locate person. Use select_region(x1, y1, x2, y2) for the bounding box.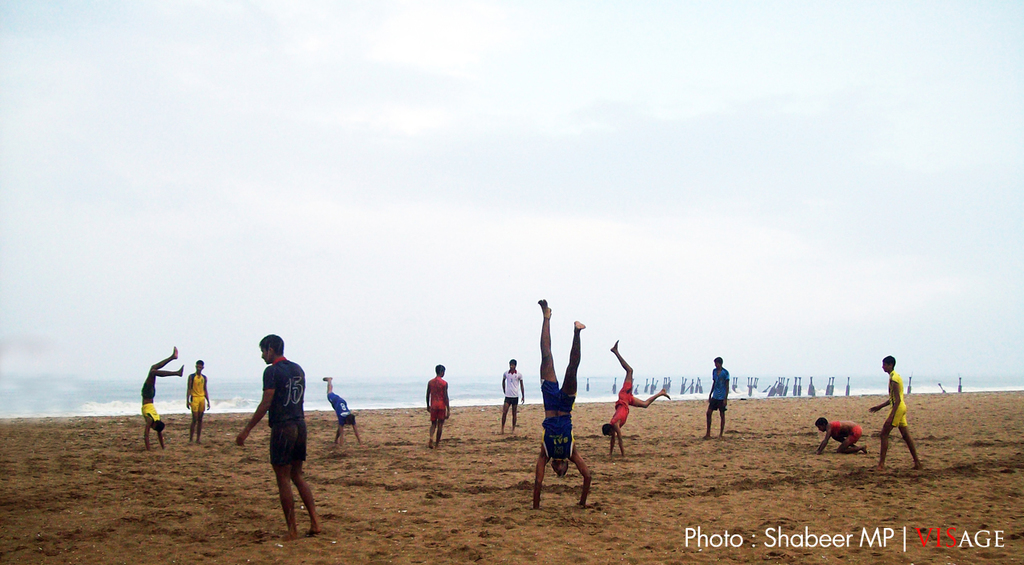
select_region(320, 369, 367, 453).
